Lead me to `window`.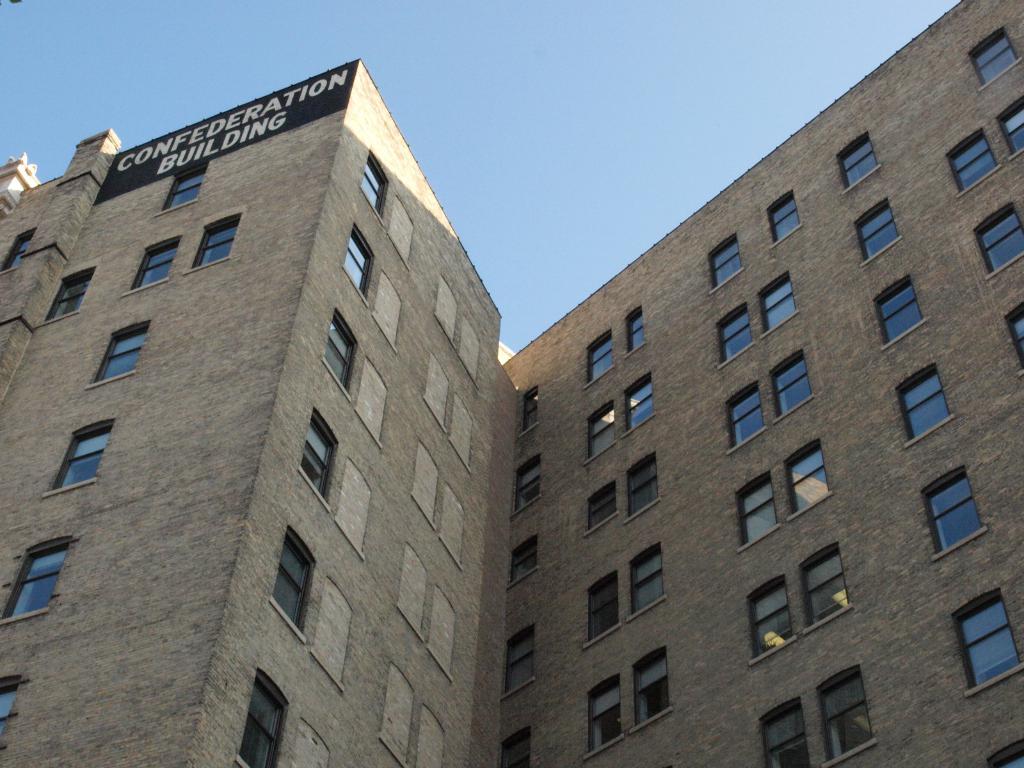
Lead to [left=888, top=356, right=954, bottom=449].
